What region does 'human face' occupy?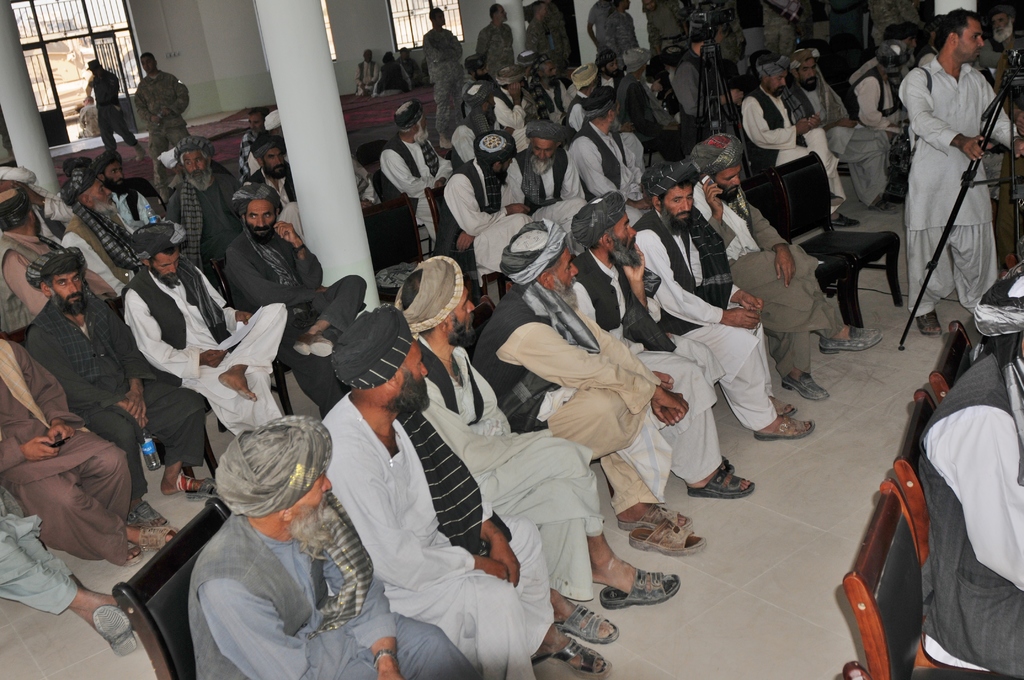
(left=287, top=476, right=336, bottom=530).
